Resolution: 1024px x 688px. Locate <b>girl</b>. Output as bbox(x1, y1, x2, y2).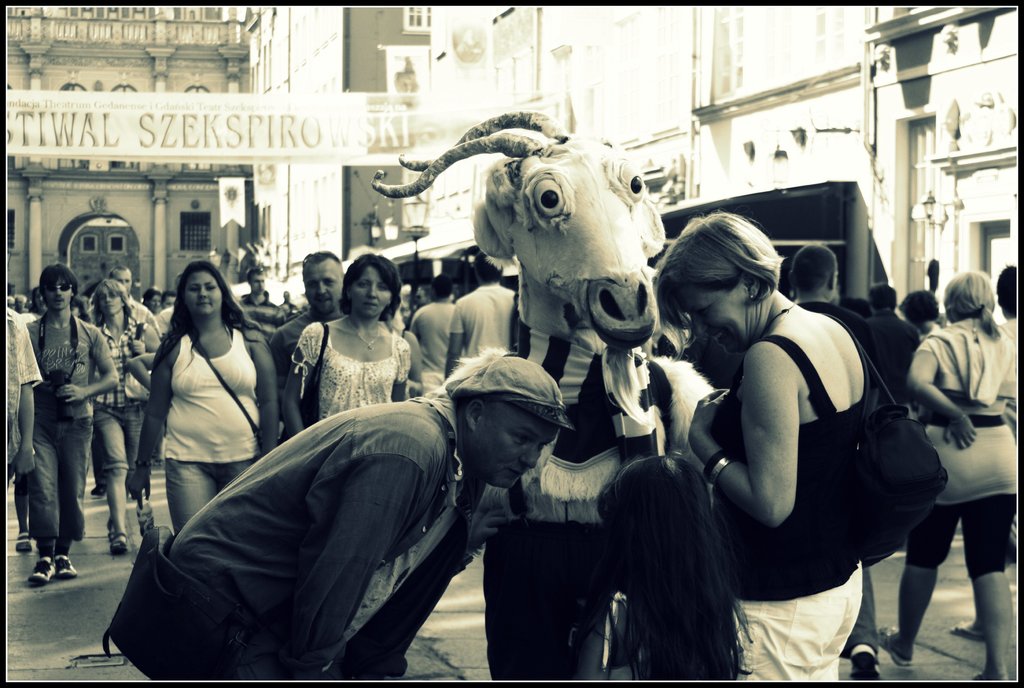
bbox(88, 278, 163, 554).
